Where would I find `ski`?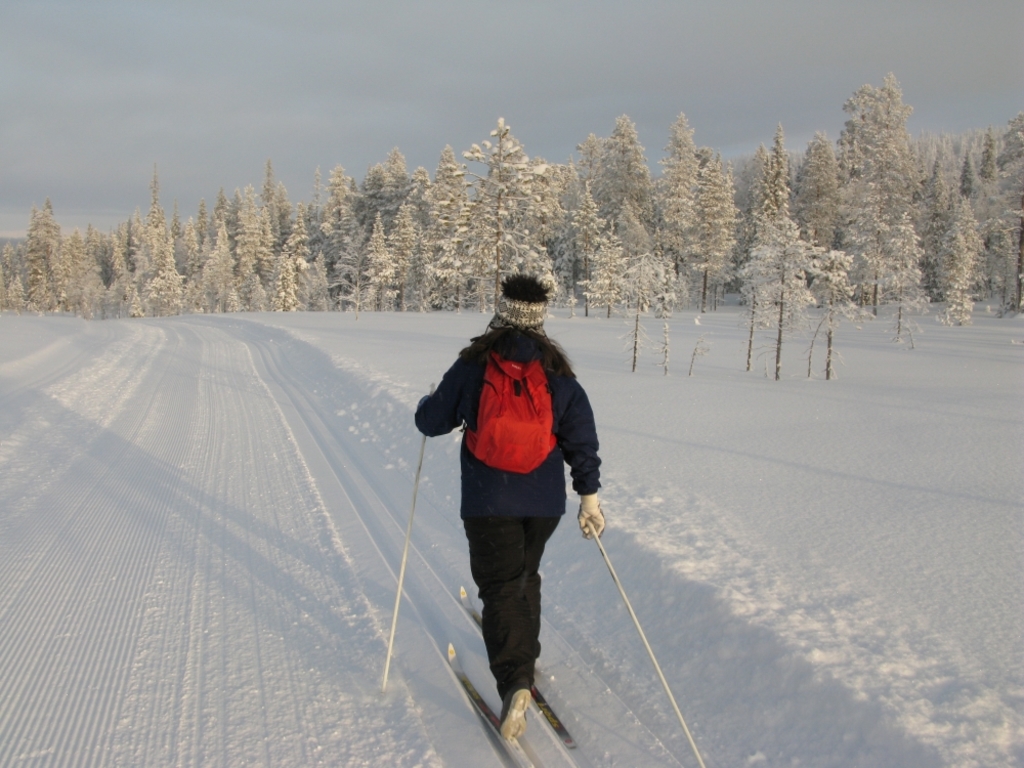
At 459/588/578/755.
